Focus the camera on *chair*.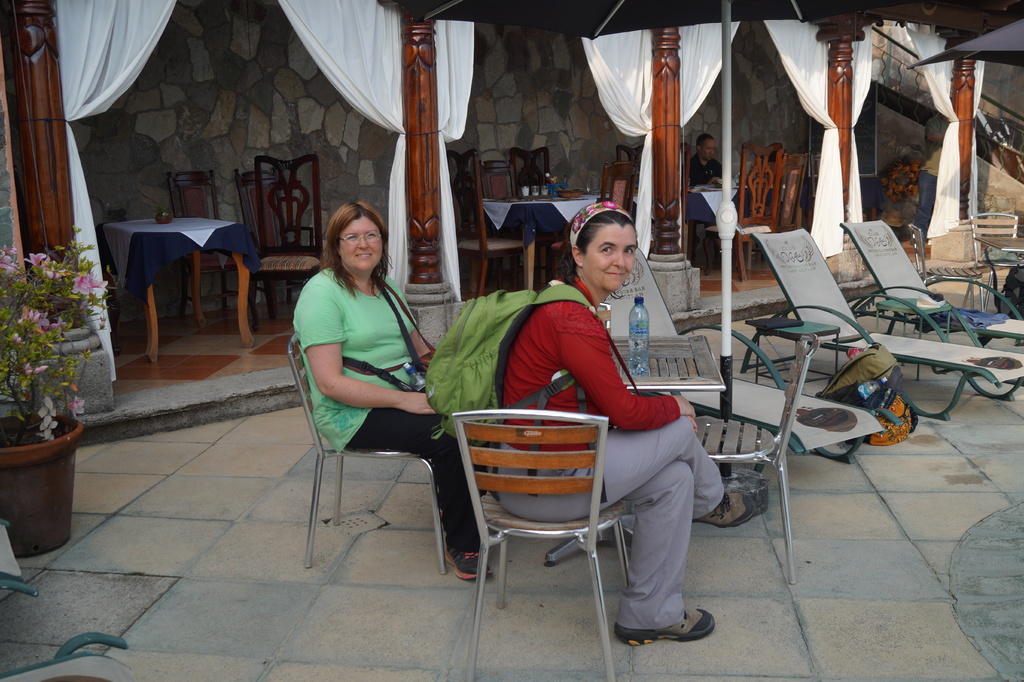
Focus region: [left=250, top=147, right=323, bottom=333].
